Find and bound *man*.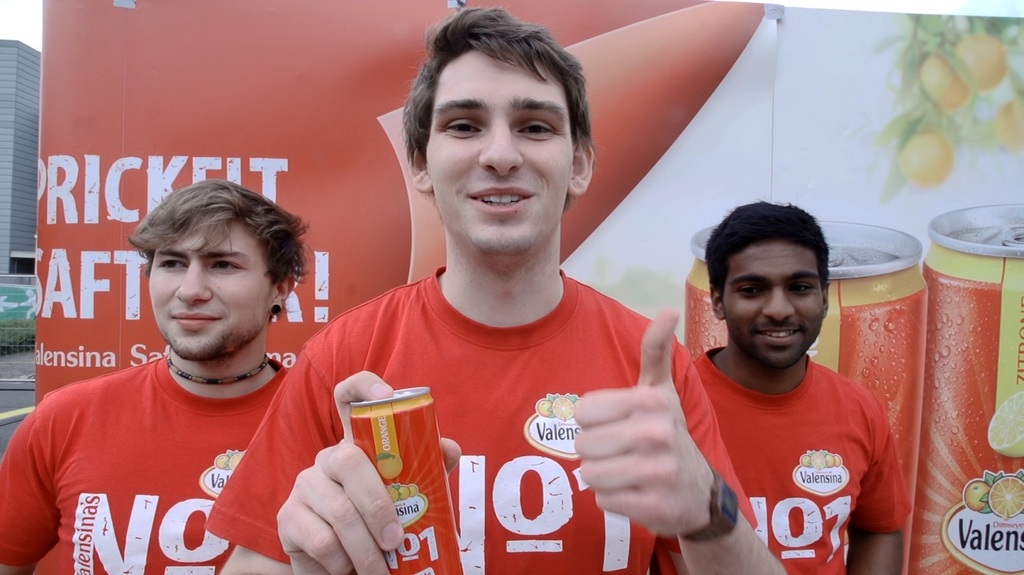
Bound: [199, 9, 787, 574].
